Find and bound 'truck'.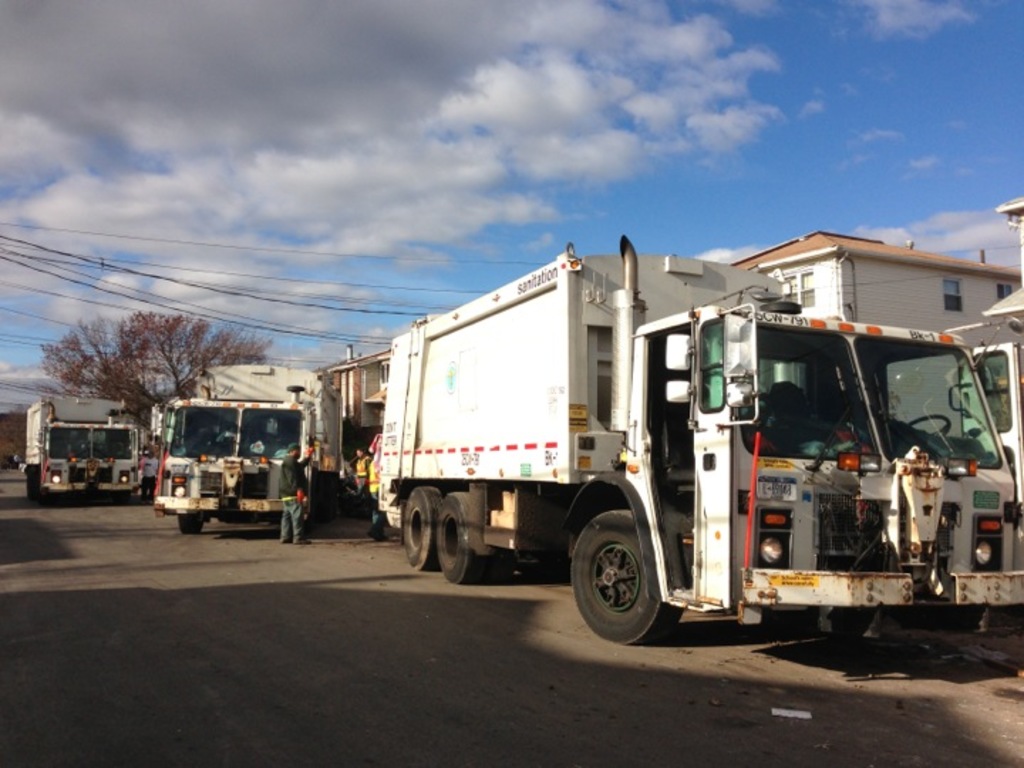
Bound: x1=142 y1=351 x2=350 y2=539.
